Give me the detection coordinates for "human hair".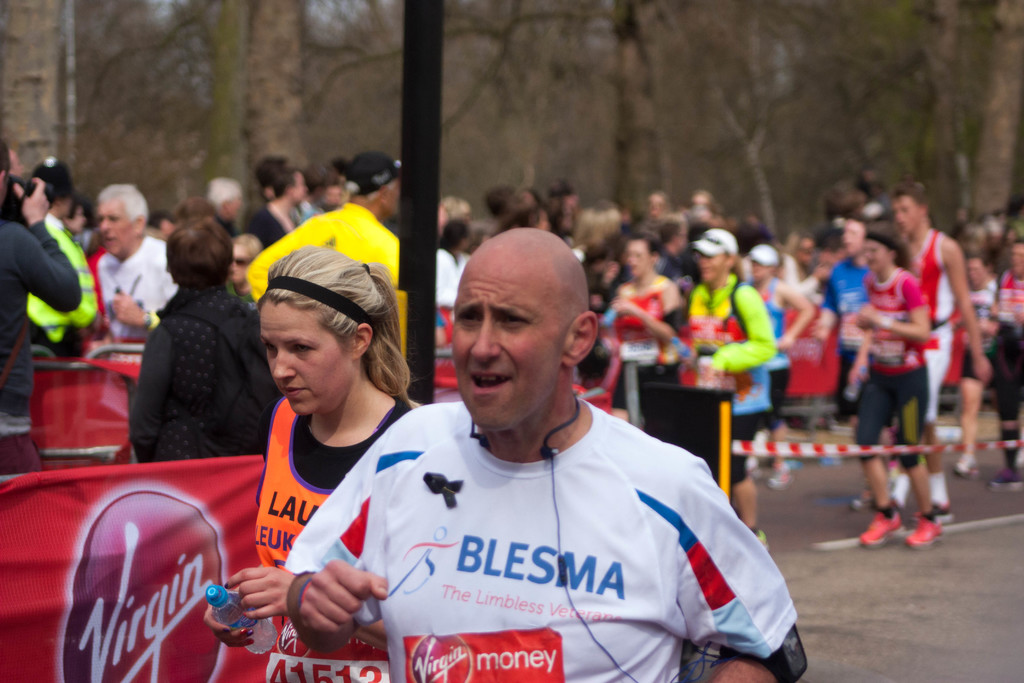
249/265/397/422.
